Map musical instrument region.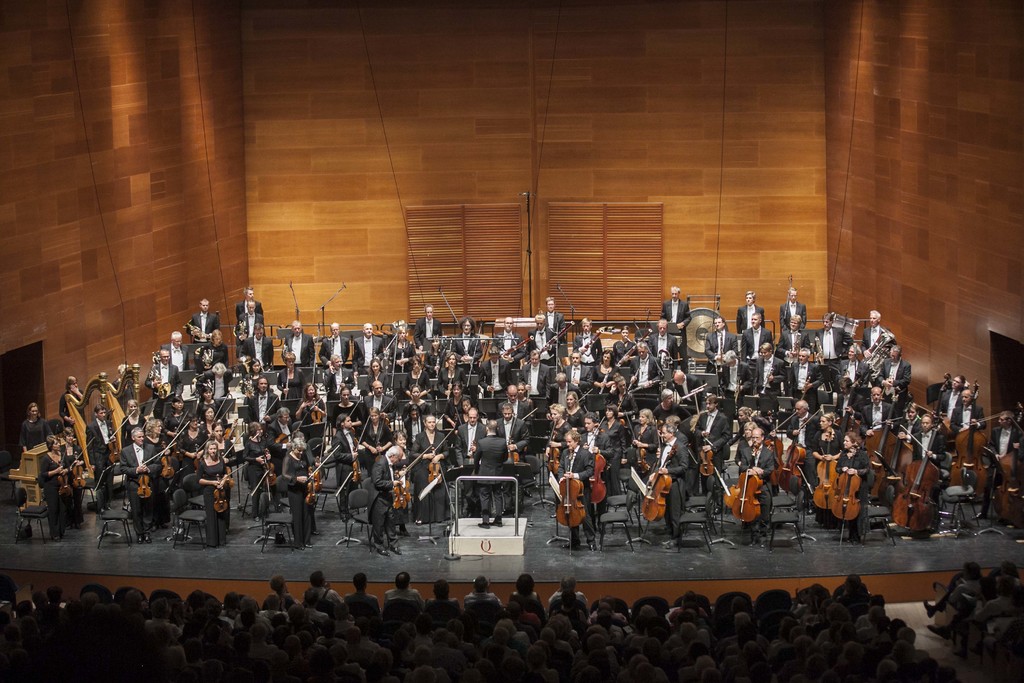
Mapped to (x1=888, y1=422, x2=946, y2=533).
